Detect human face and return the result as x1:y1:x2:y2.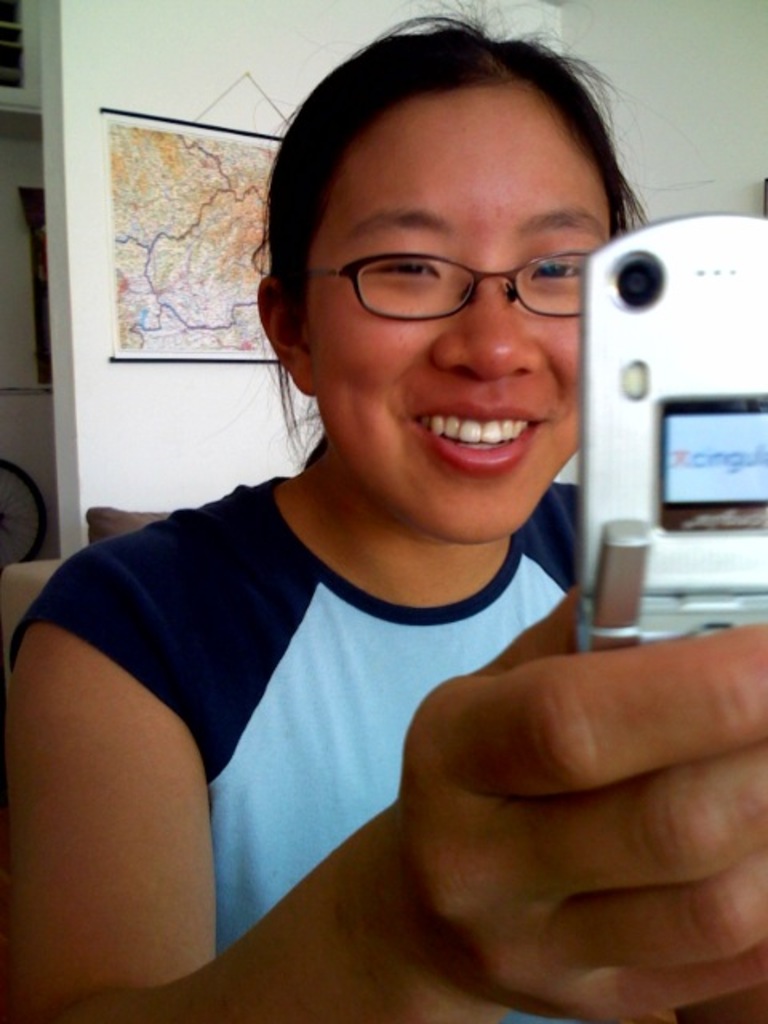
304:104:611:541.
